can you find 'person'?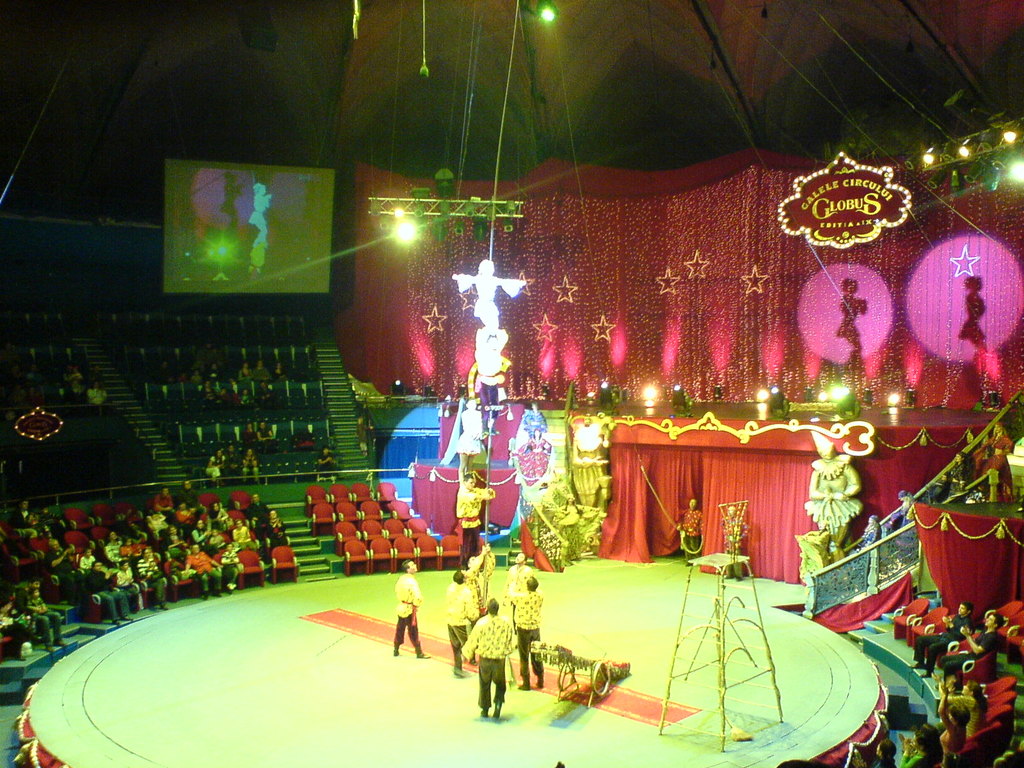
Yes, bounding box: Rect(450, 261, 525, 330).
